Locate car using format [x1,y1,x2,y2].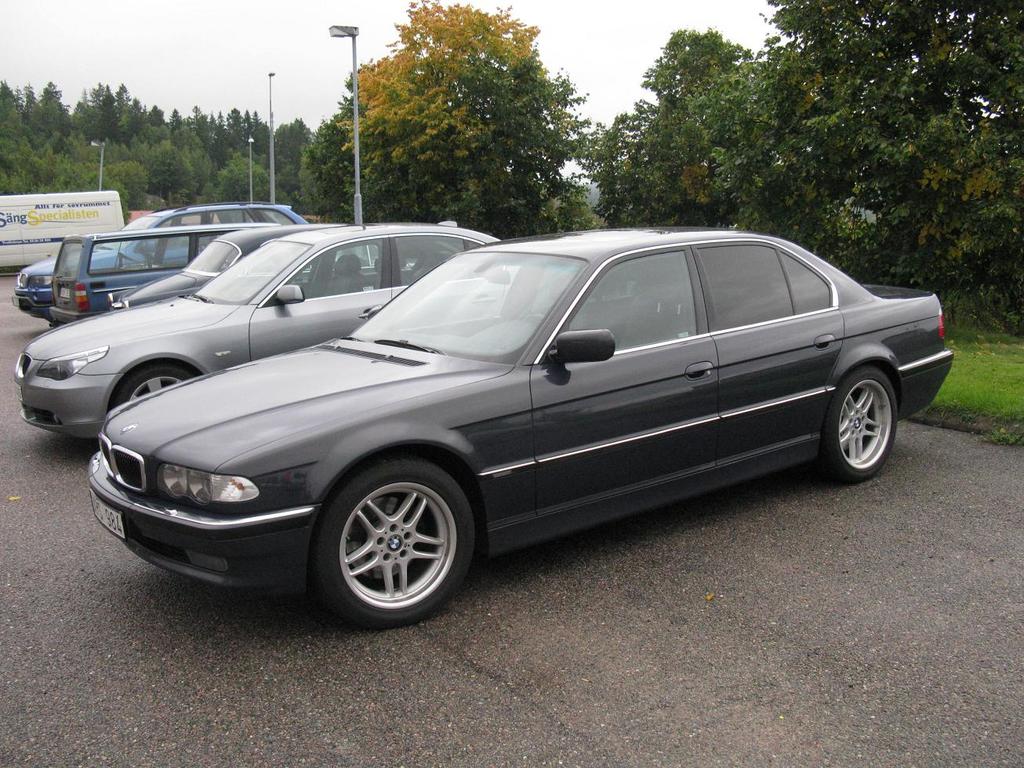
[12,194,306,320].
